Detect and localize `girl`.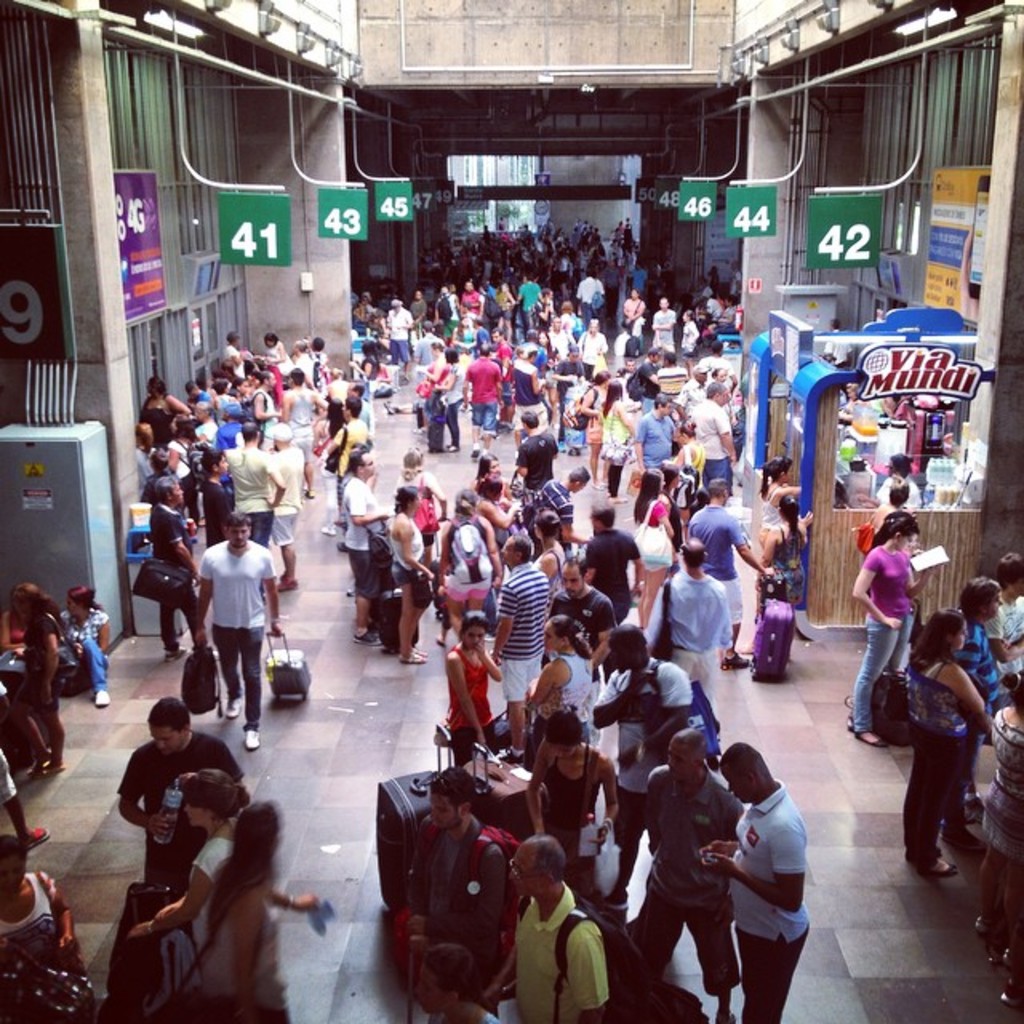
Localized at l=386, t=483, r=434, b=666.
